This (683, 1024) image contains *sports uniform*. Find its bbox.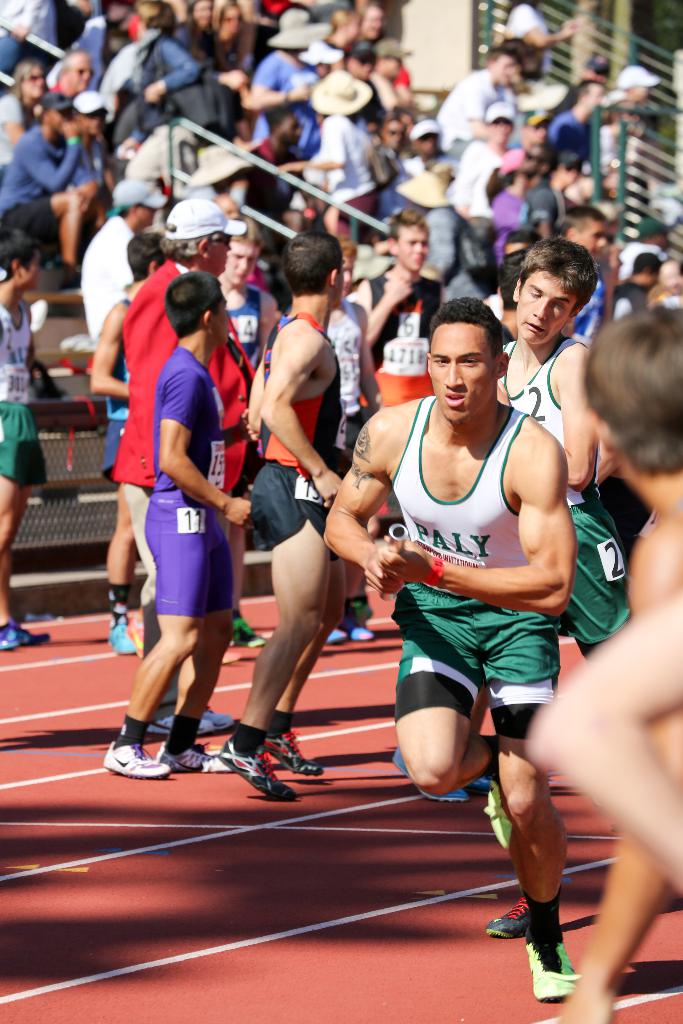
217, 297, 345, 802.
